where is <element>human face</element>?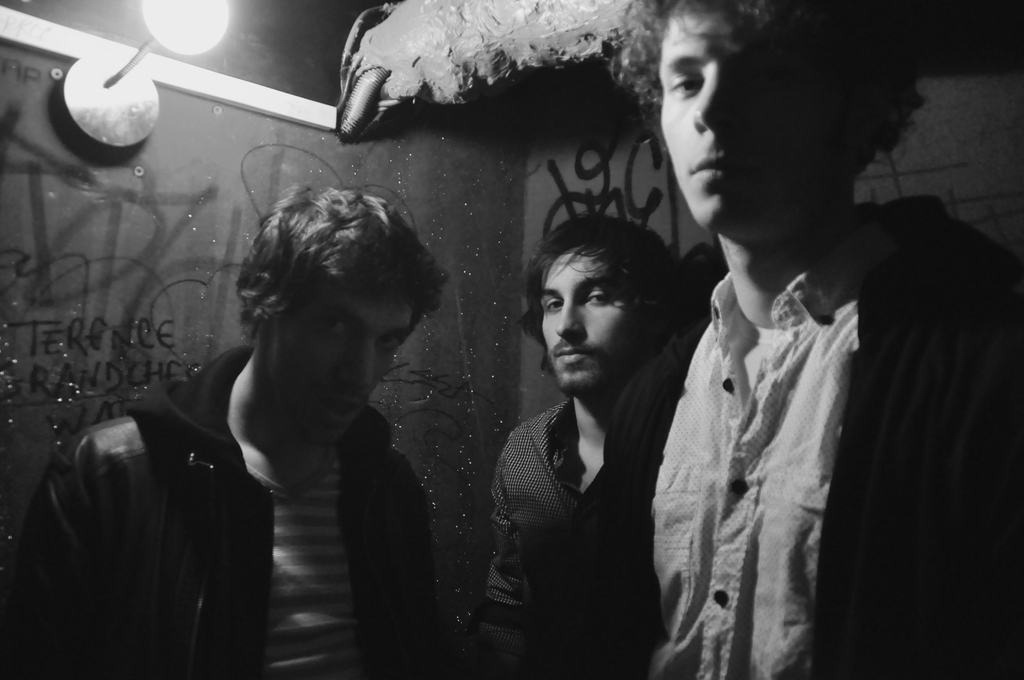
Rect(280, 295, 409, 442).
